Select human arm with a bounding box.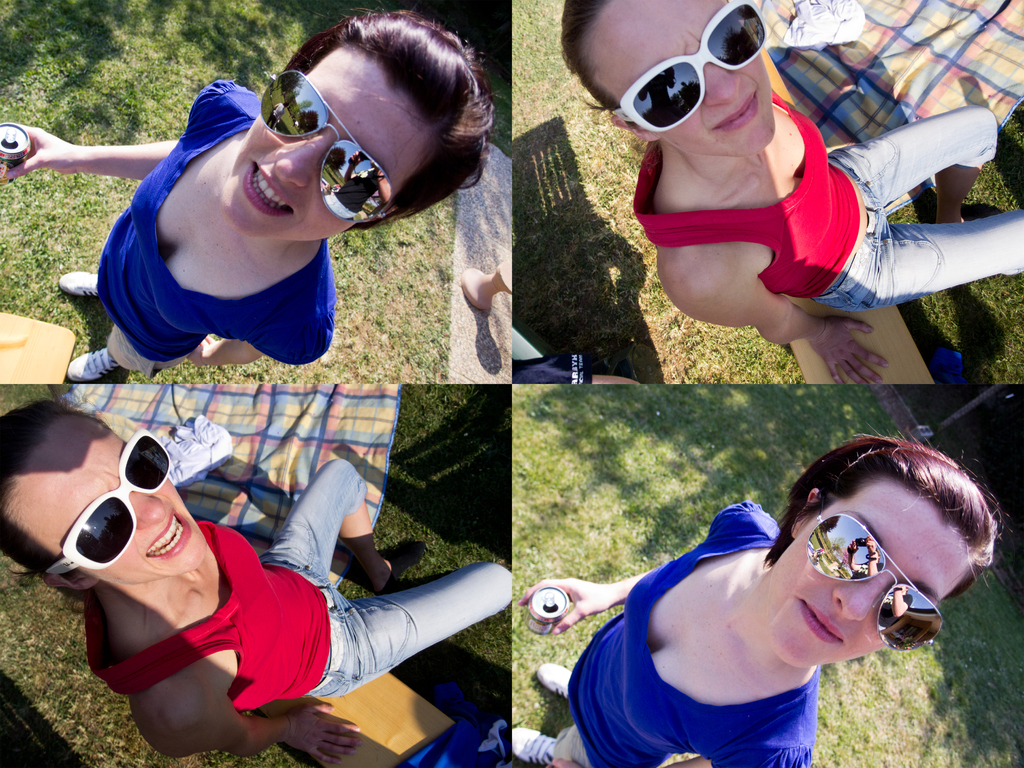
[x1=661, y1=260, x2=888, y2=385].
